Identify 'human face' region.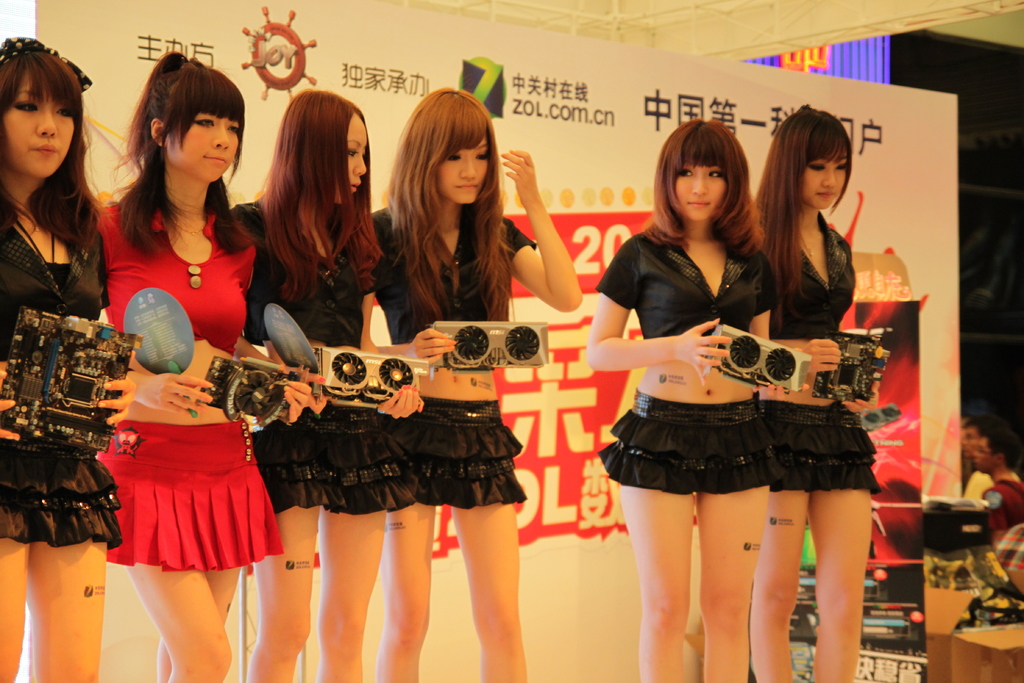
Region: bbox=[164, 100, 242, 188].
